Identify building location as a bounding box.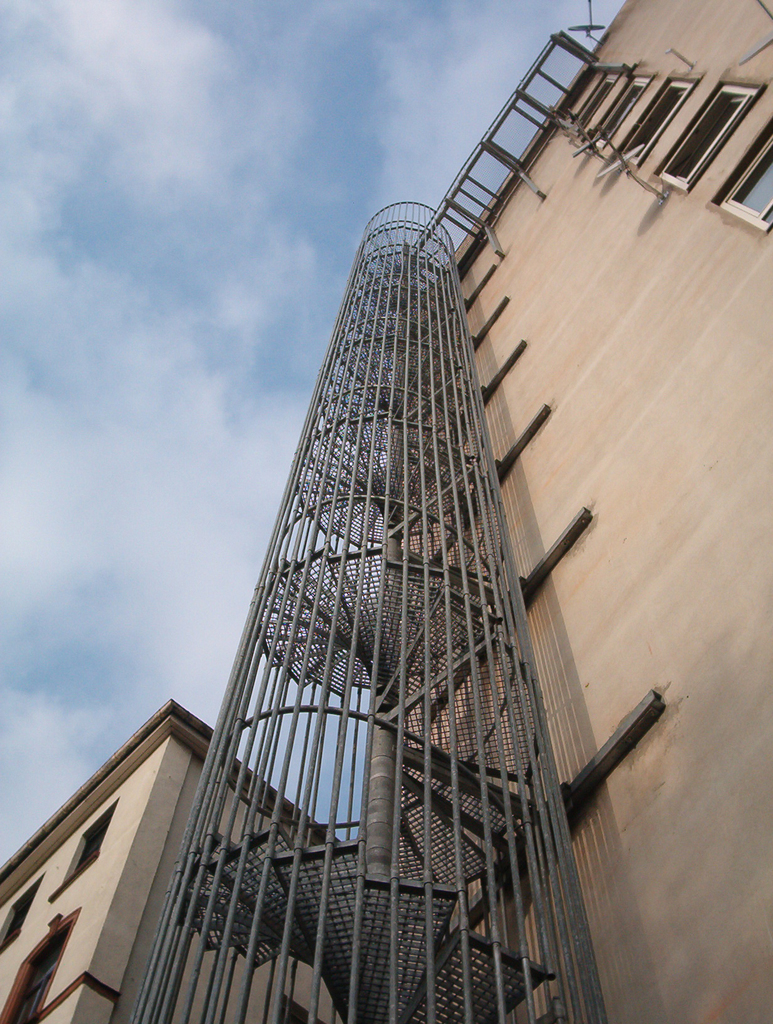
{"x1": 133, "y1": 0, "x2": 772, "y2": 1023}.
